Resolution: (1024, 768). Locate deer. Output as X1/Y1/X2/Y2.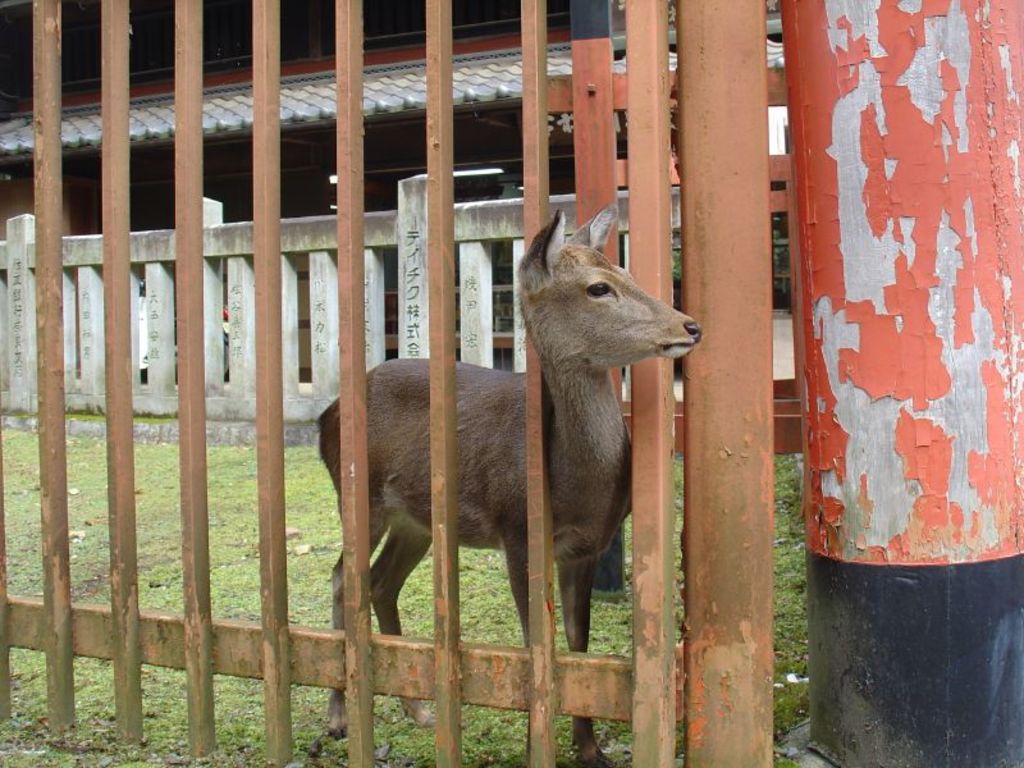
316/204/703/767.
